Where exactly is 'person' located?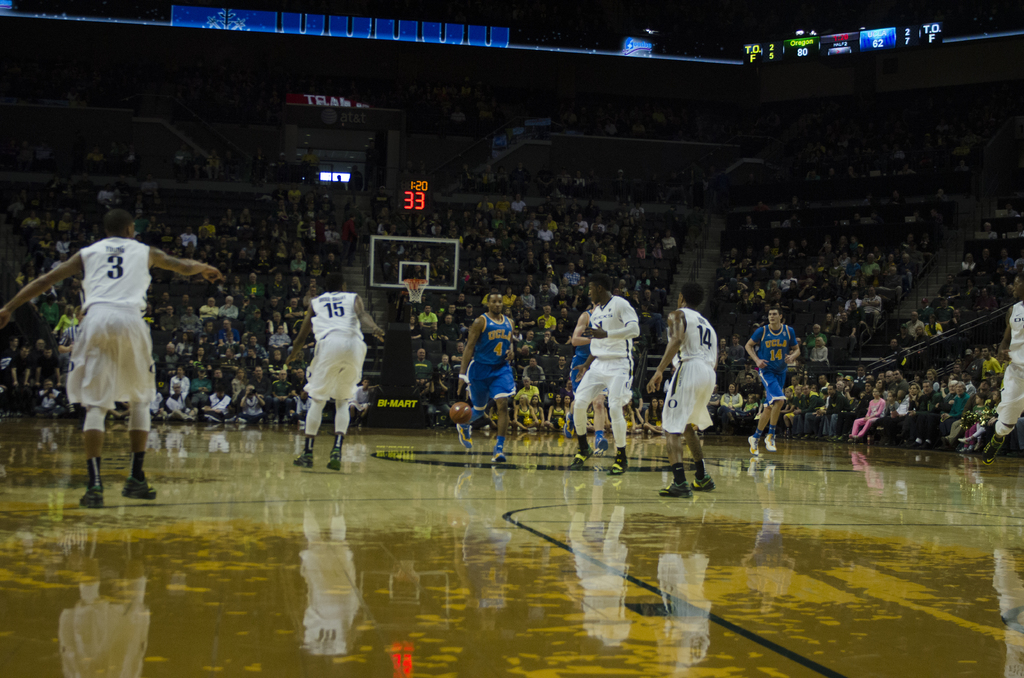
Its bounding box is <region>58, 321, 76, 355</region>.
